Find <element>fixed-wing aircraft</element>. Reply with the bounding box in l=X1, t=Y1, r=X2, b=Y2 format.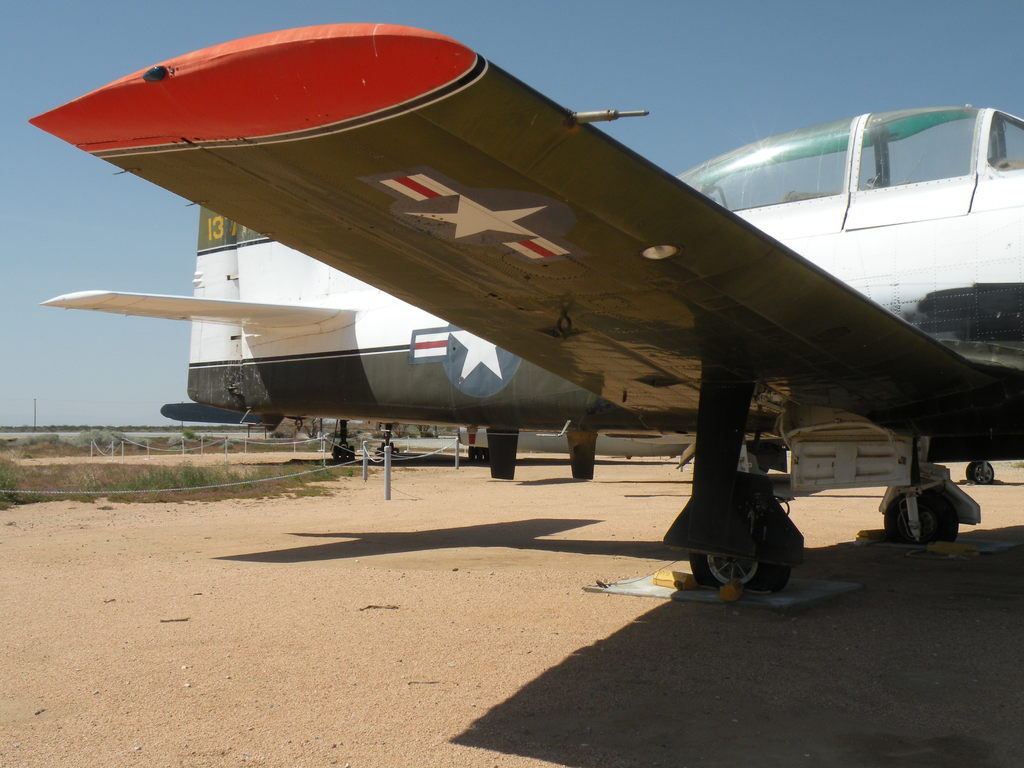
l=22, t=19, r=1023, b=598.
